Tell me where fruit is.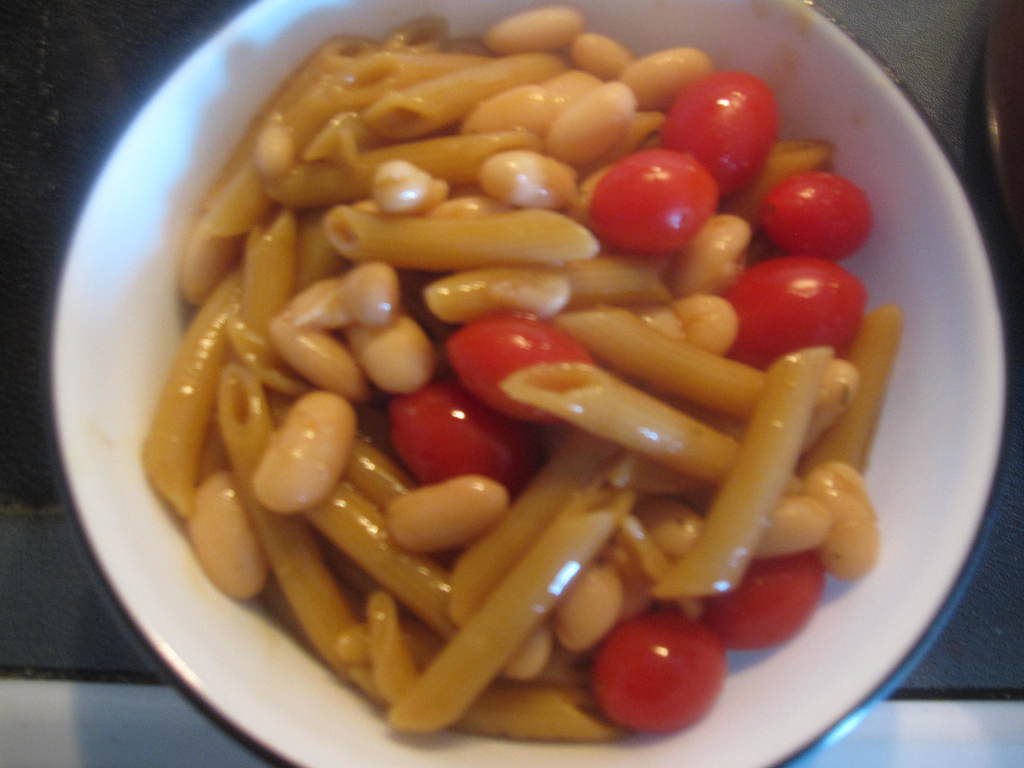
fruit is at bbox=(758, 168, 874, 267).
